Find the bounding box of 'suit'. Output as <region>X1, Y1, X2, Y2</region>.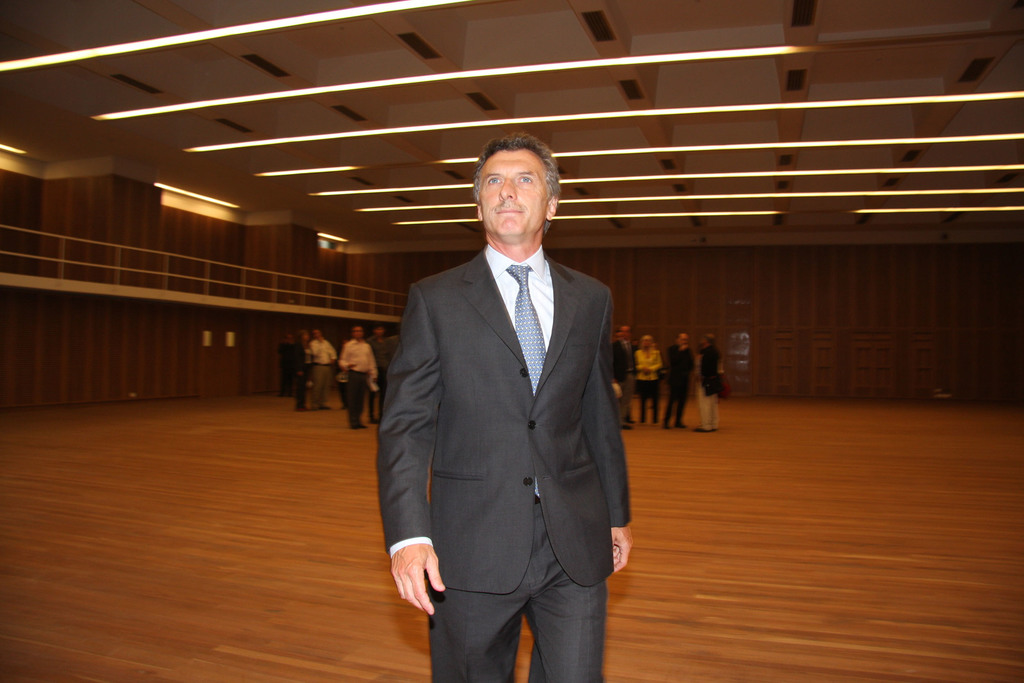
<region>371, 120, 637, 682</region>.
